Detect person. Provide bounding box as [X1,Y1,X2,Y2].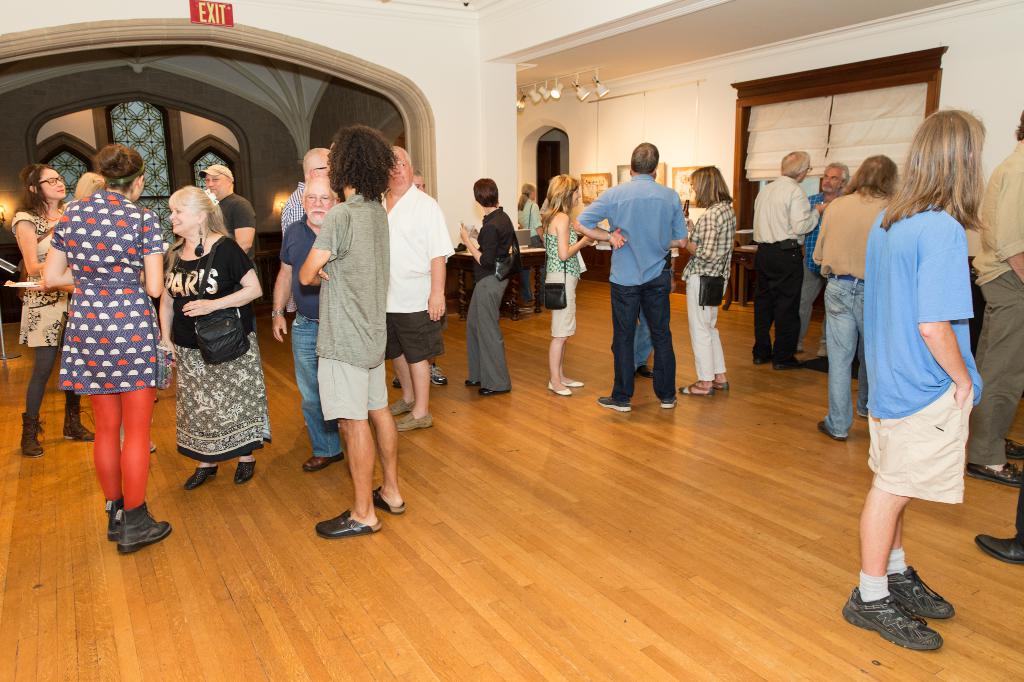
[298,120,404,539].
